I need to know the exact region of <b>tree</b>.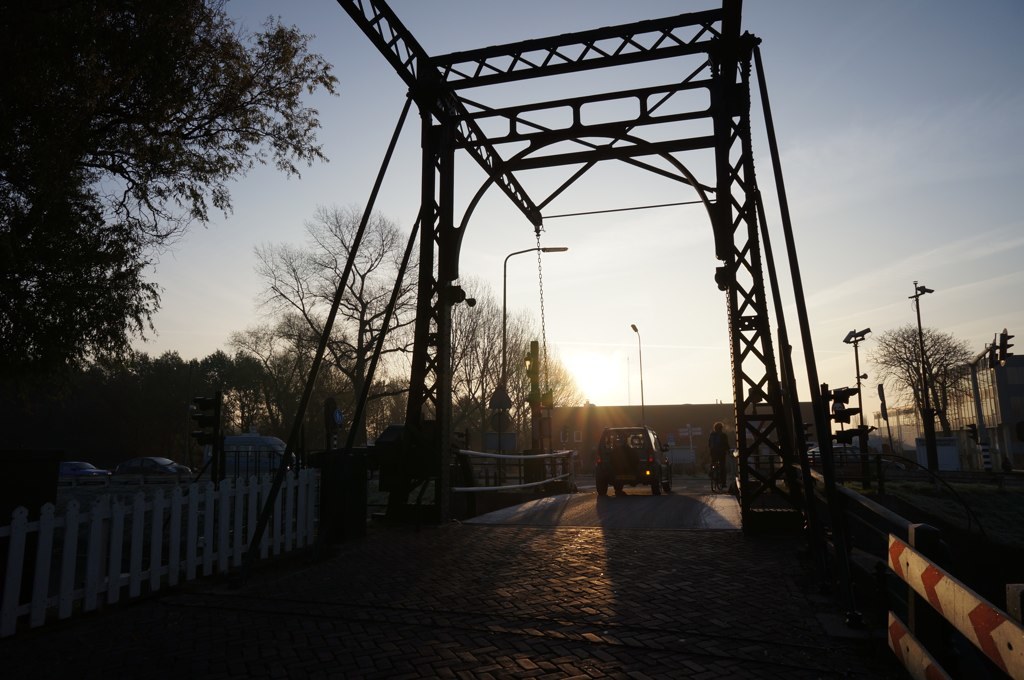
Region: left=441, top=276, right=586, bottom=466.
